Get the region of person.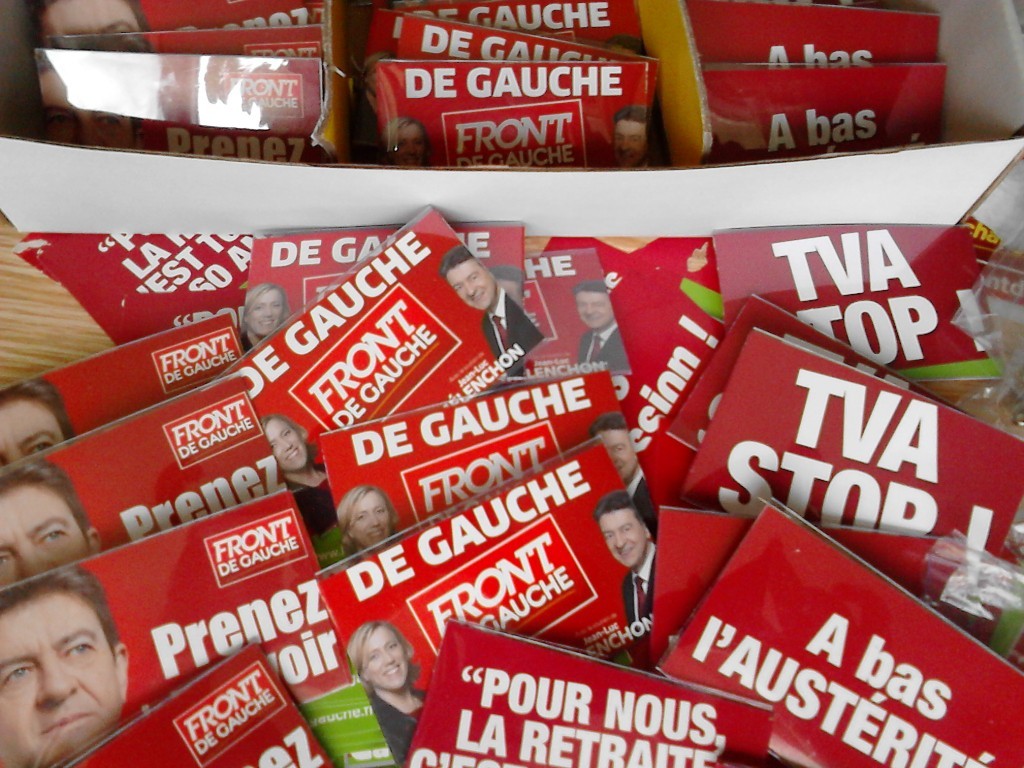
x1=608, y1=39, x2=645, y2=53.
